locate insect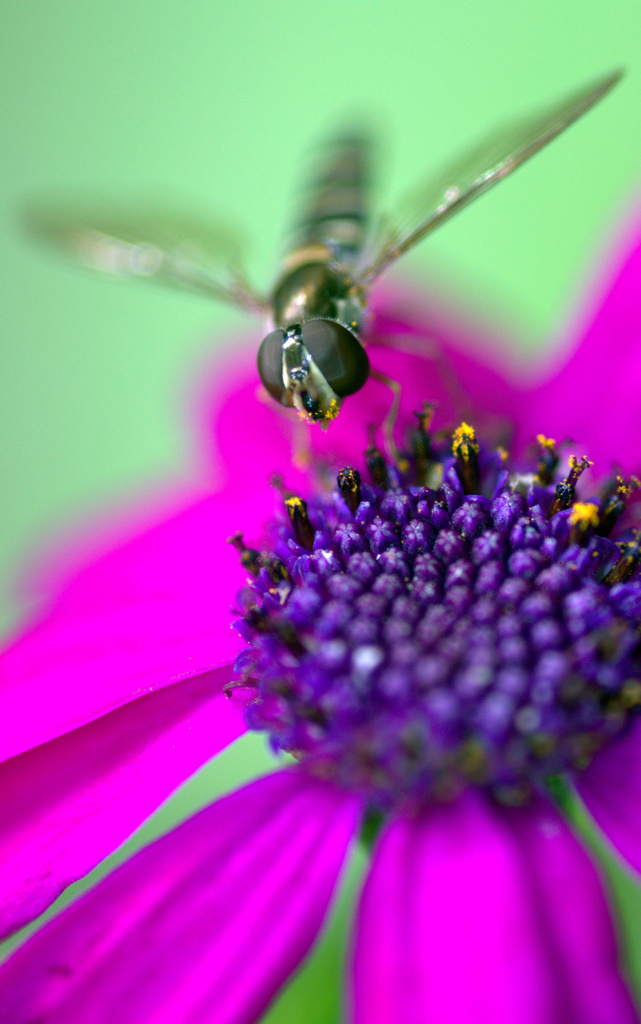
region(11, 66, 623, 476)
